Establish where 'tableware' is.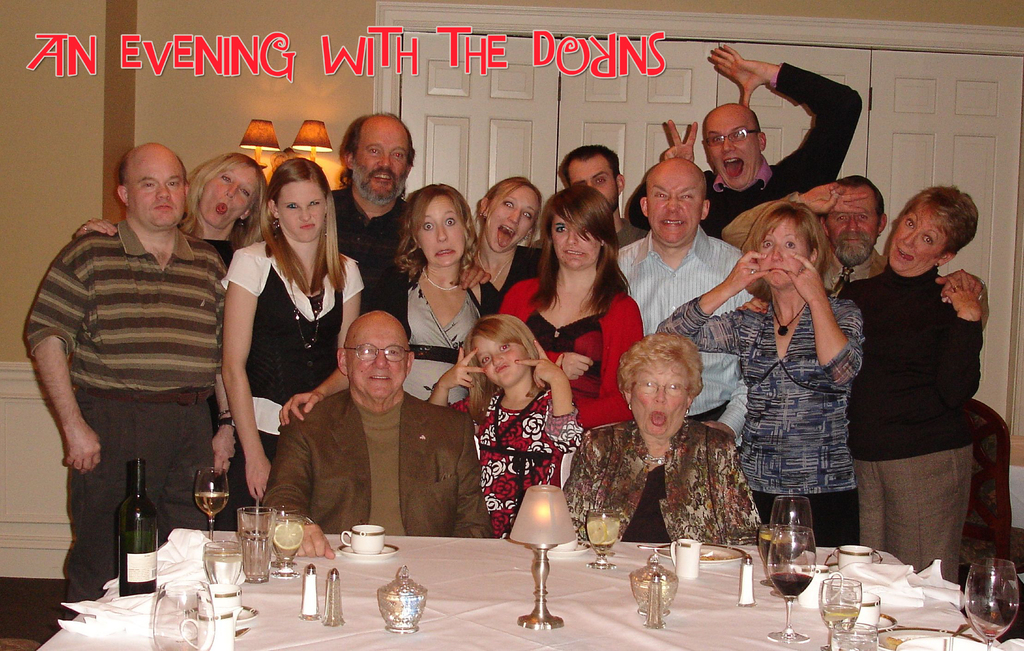
Established at (840, 609, 897, 630).
